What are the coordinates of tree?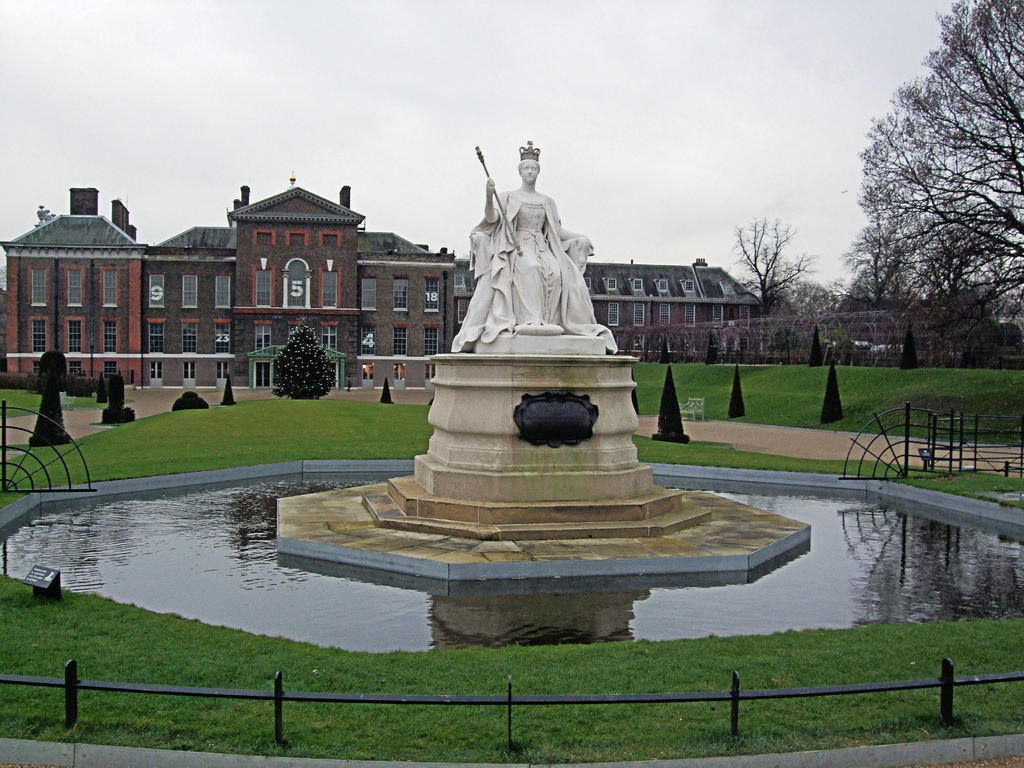
crop(102, 373, 135, 422).
